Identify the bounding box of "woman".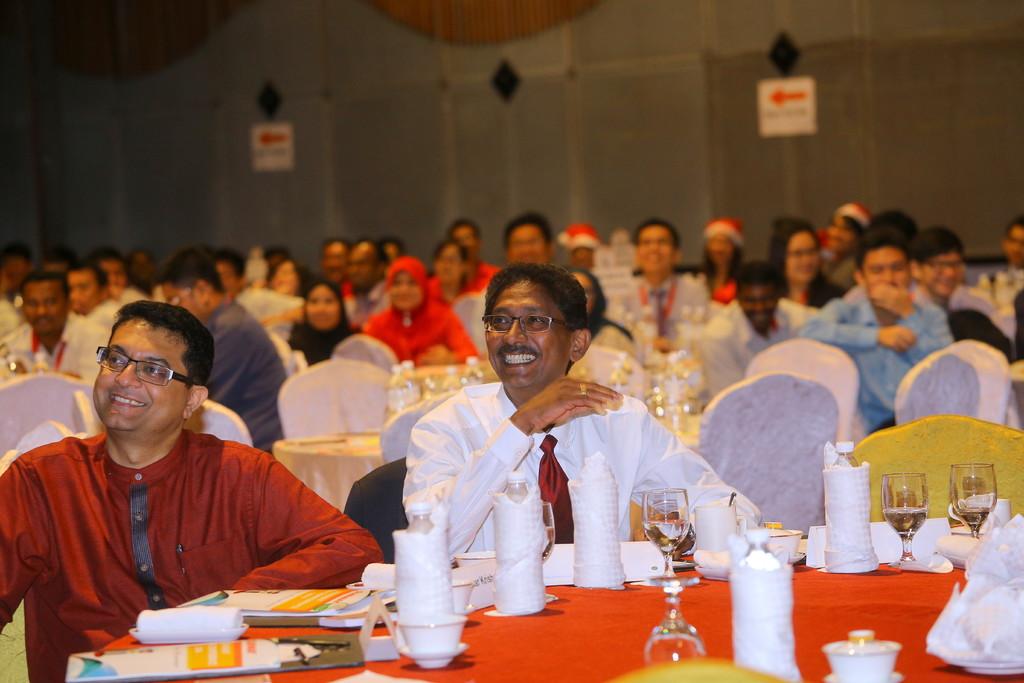
(698,213,744,314).
